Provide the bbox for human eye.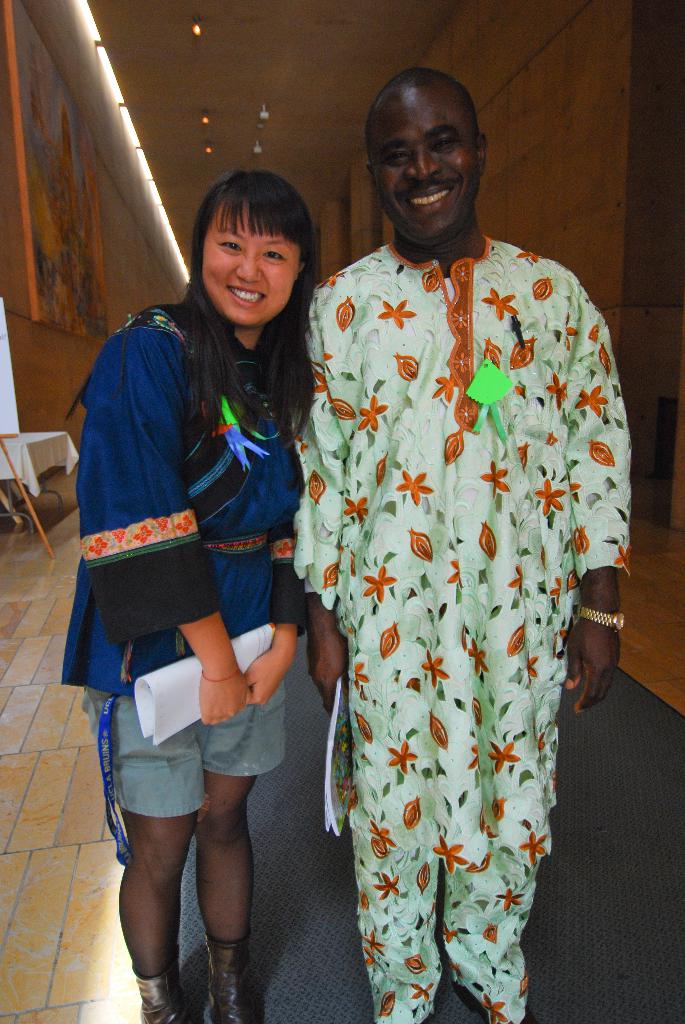
[left=384, top=148, right=411, bottom=169].
